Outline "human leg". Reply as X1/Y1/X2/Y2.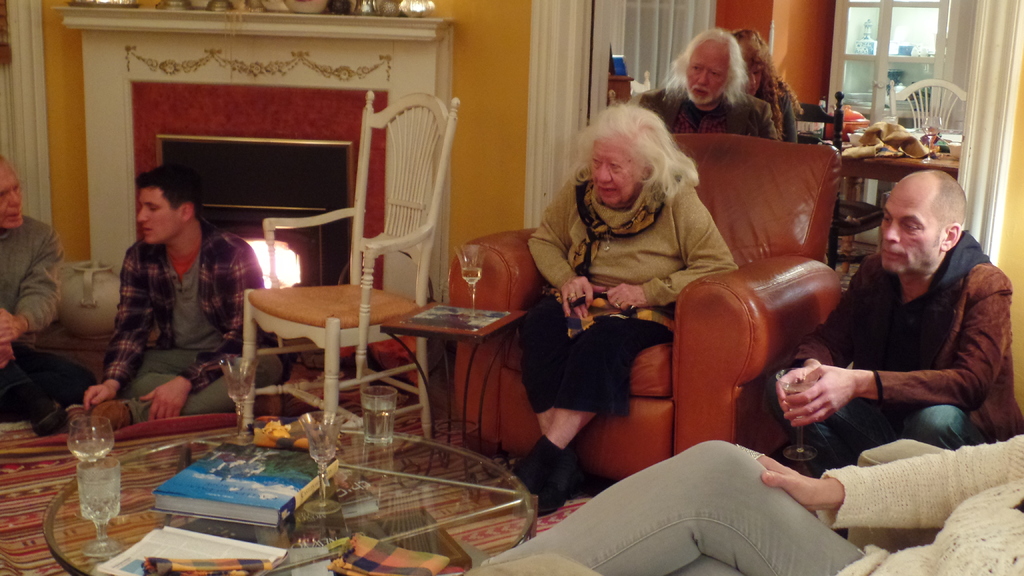
76/354/280/420.
